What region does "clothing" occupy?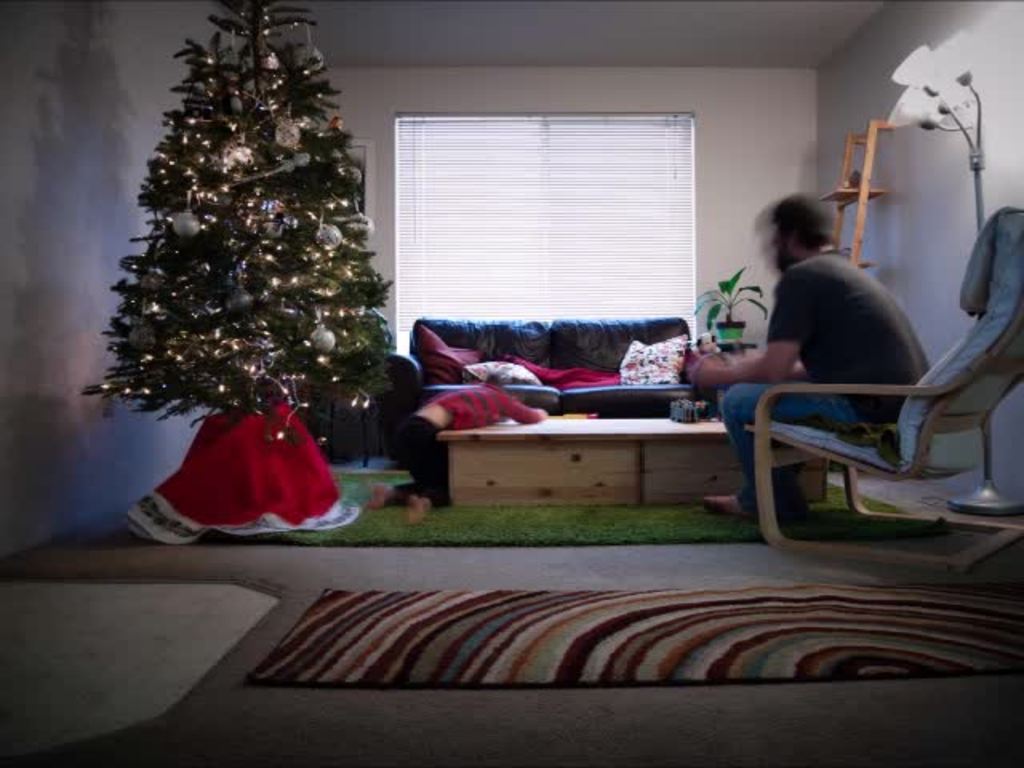
[left=714, top=250, right=949, bottom=570].
